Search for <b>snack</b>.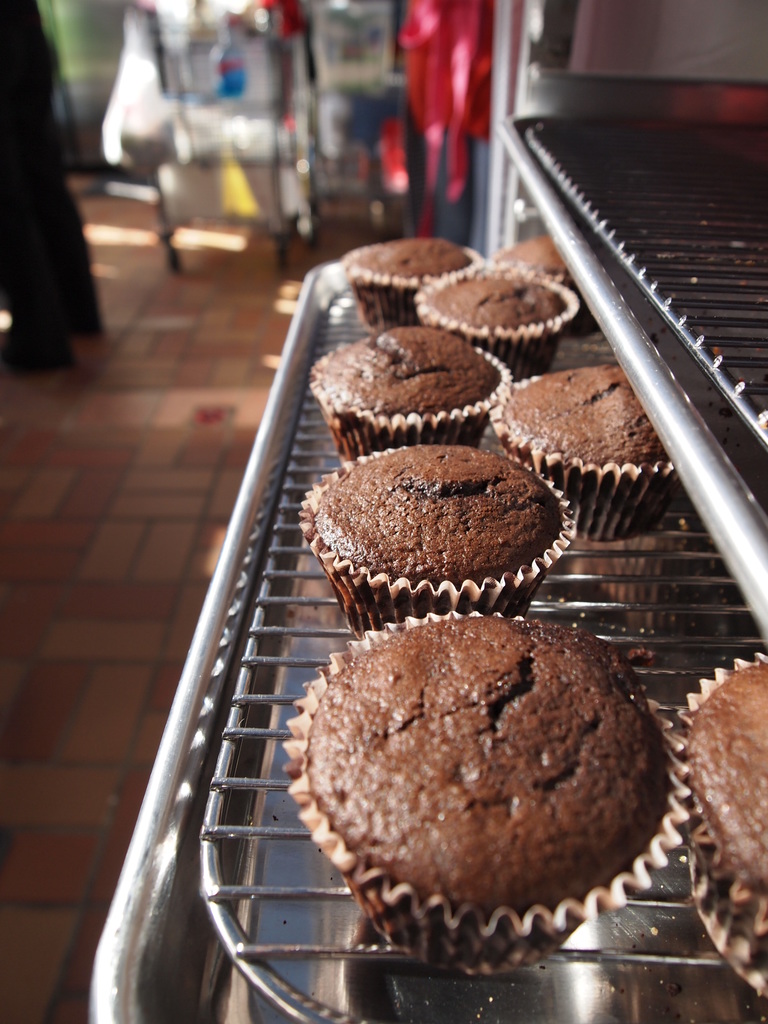
Found at {"left": 296, "top": 652, "right": 669, "bottom": 932}.
